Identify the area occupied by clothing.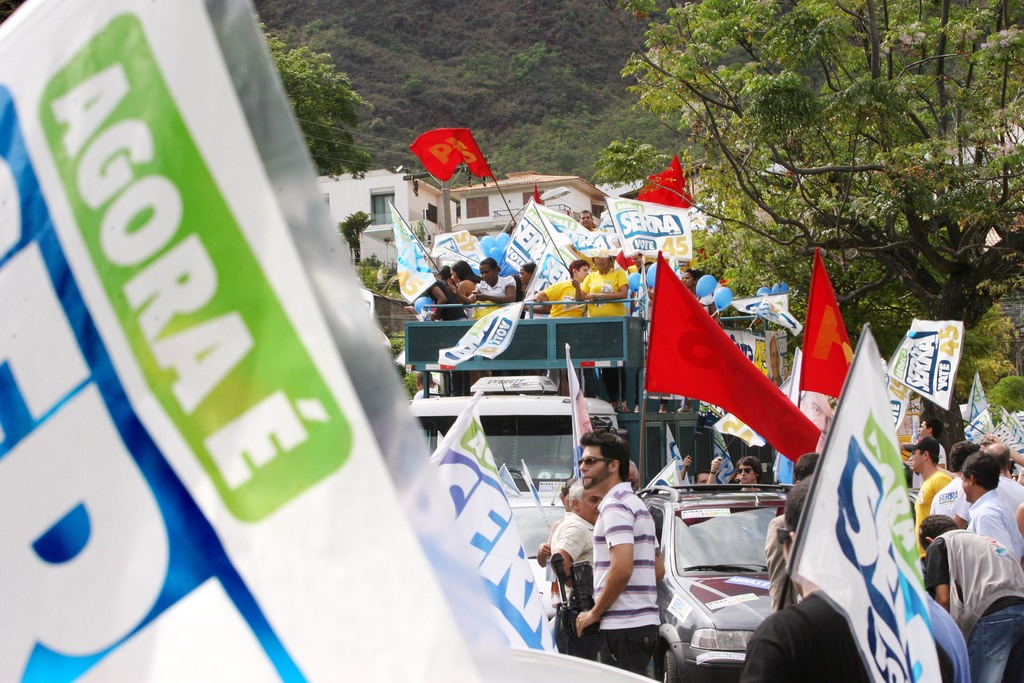
Area: 420/276/467/322.
